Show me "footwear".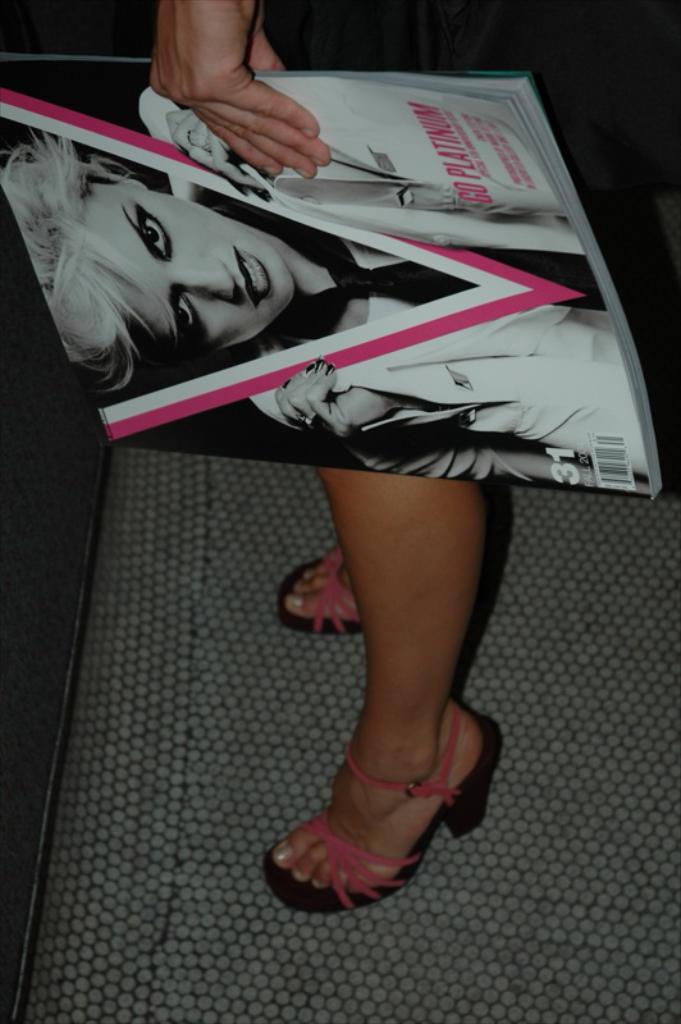
"footwear" is here: select_region(270, 547, 376, 636).
